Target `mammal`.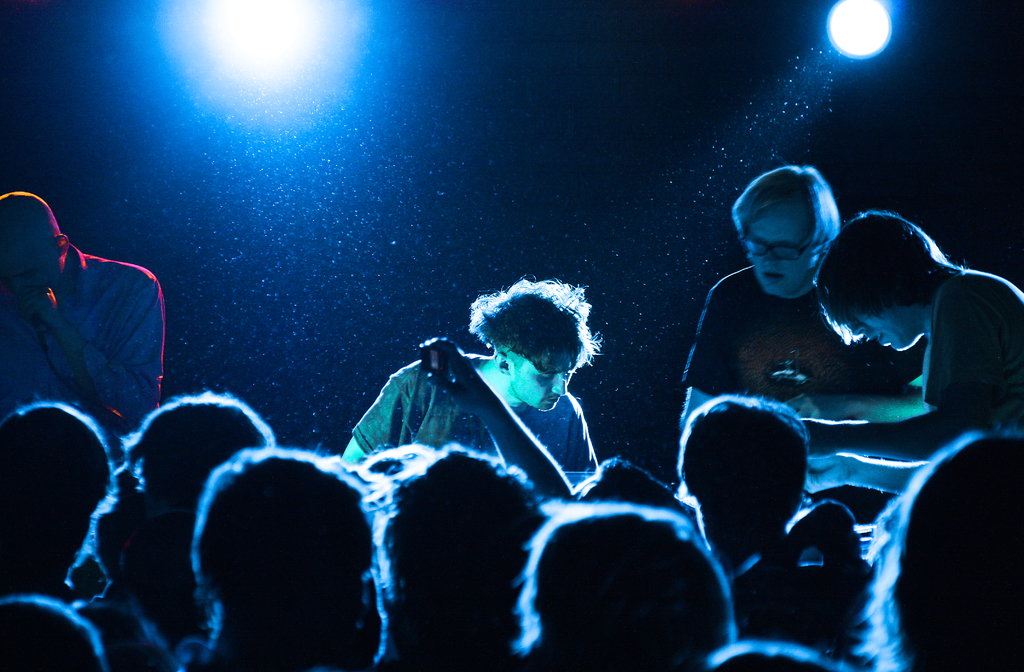
Target region: (855, 414, 1023, 671).
